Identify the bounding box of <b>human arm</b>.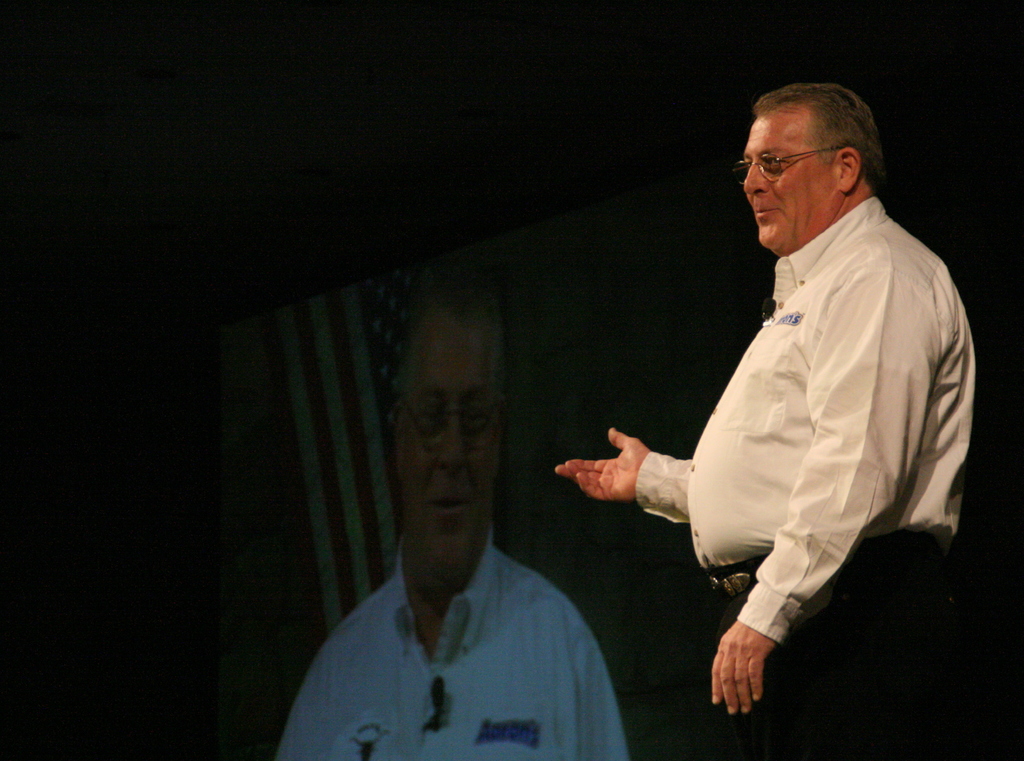
pyautogui.locateOnScreen(705, 239, 933, 716).
